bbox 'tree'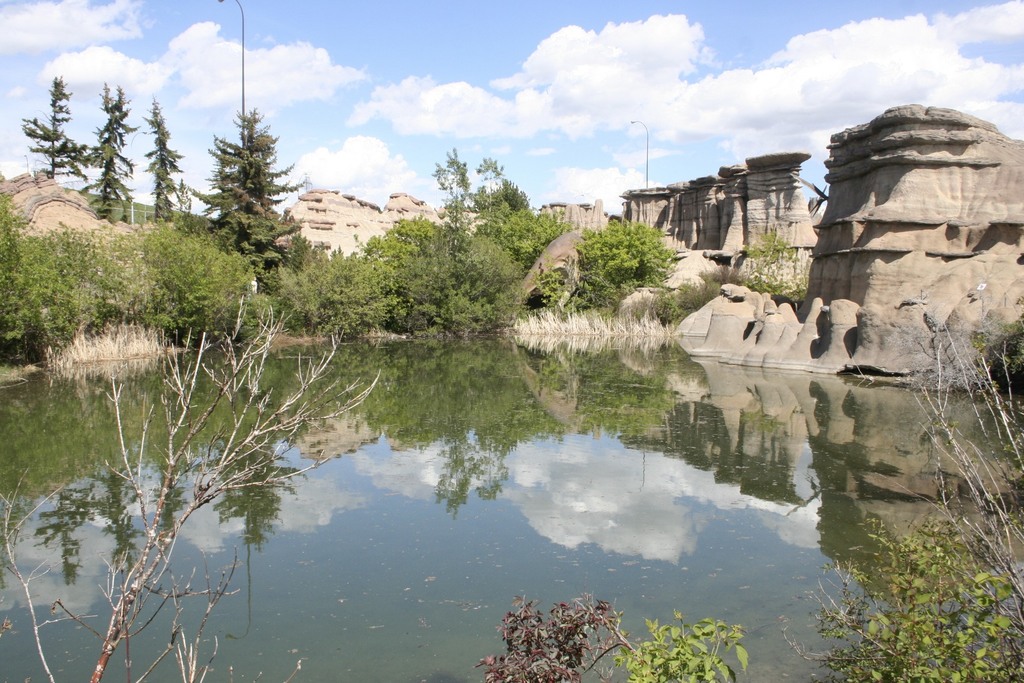
(145,100,179,218)
